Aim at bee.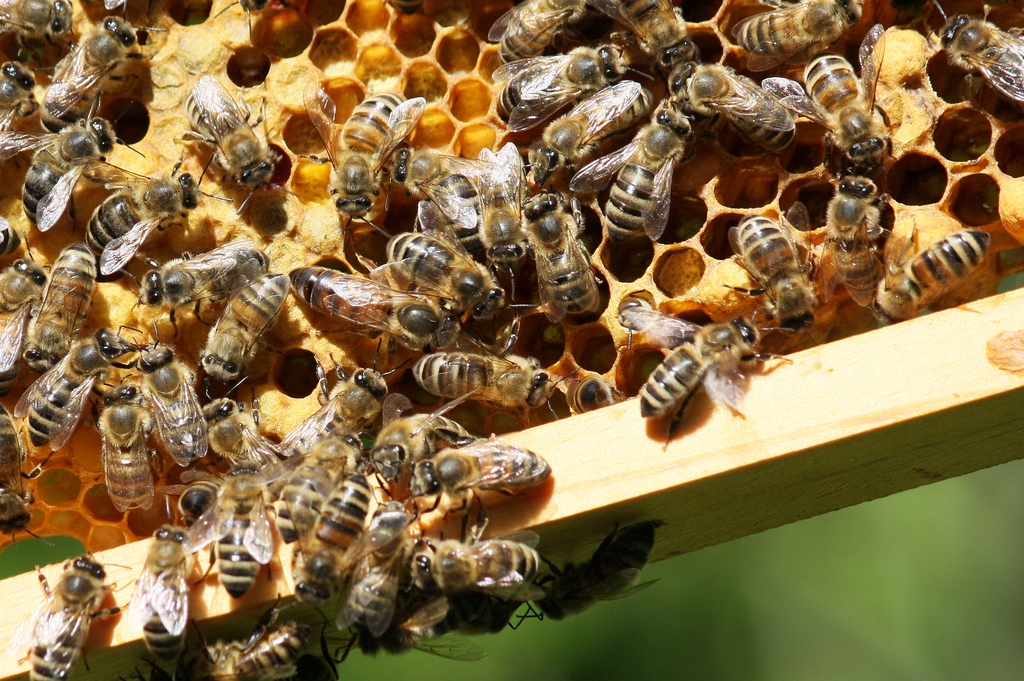
Aimed at BBox(180, 460, 280, 602).
